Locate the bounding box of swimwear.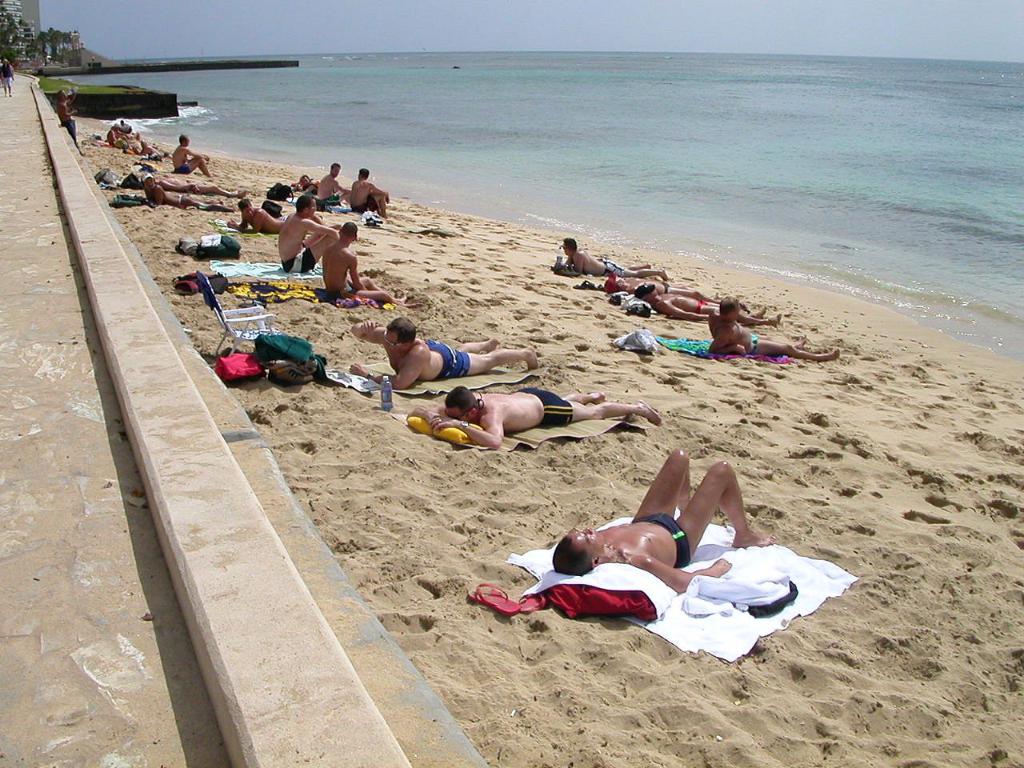
Bounding box: (178, 192, 194, 216).
